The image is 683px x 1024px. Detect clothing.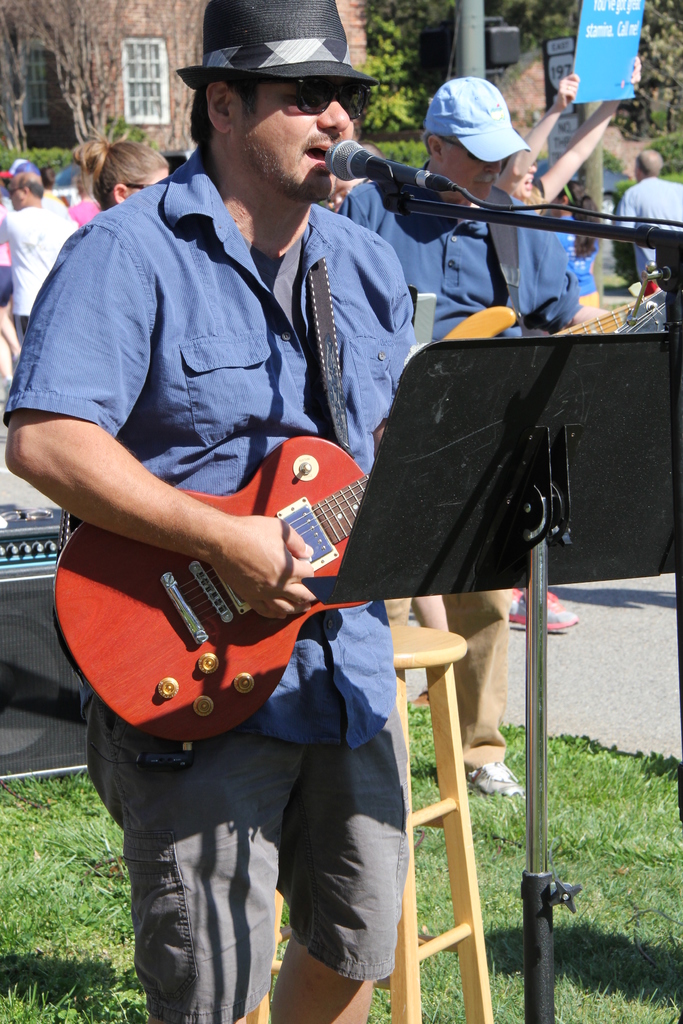
Detection: (x1=70, y1=198, x2=99, y2=228).
